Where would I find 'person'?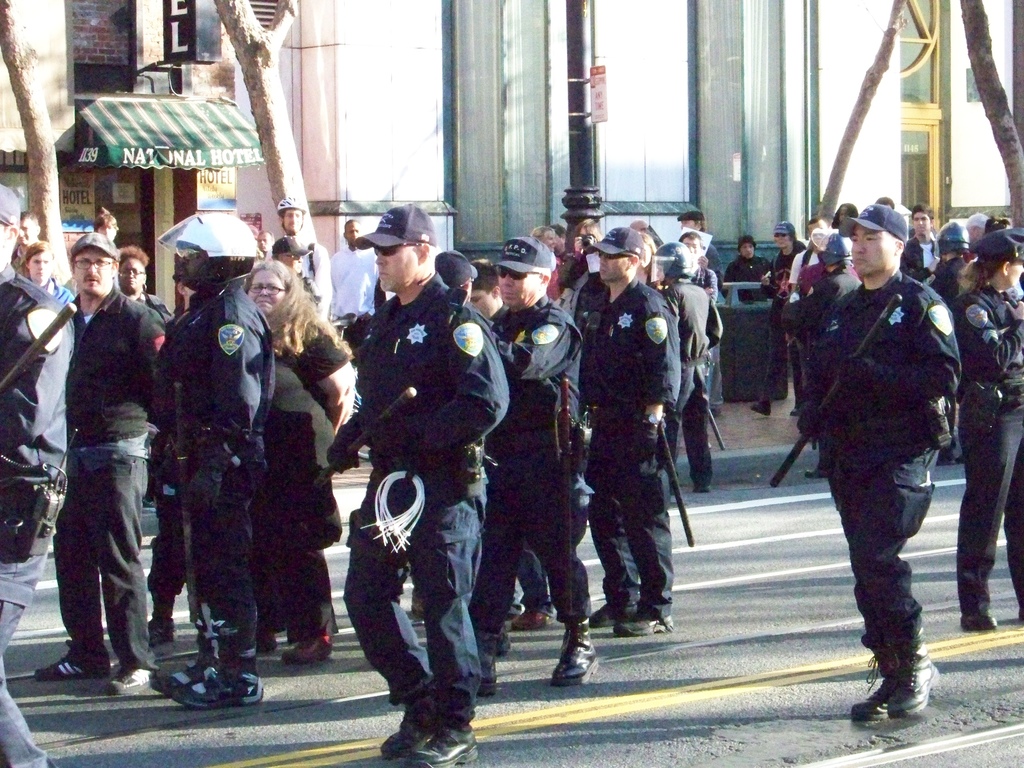
At left=749, top=220, right=806, bottom=415.
